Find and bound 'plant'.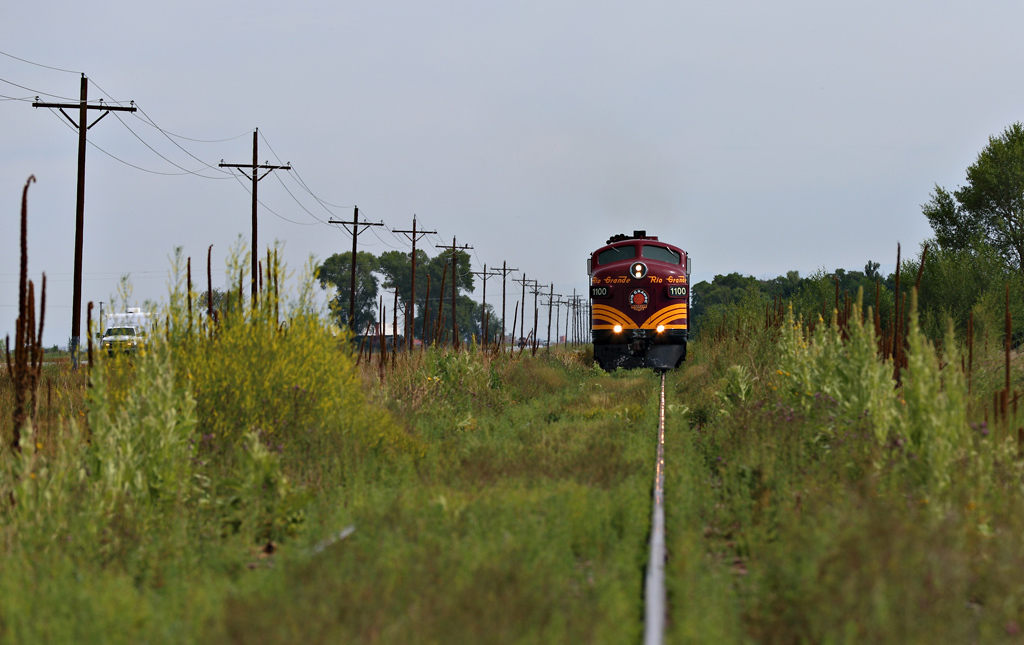
Bound: 0, 168, 79, 529.
